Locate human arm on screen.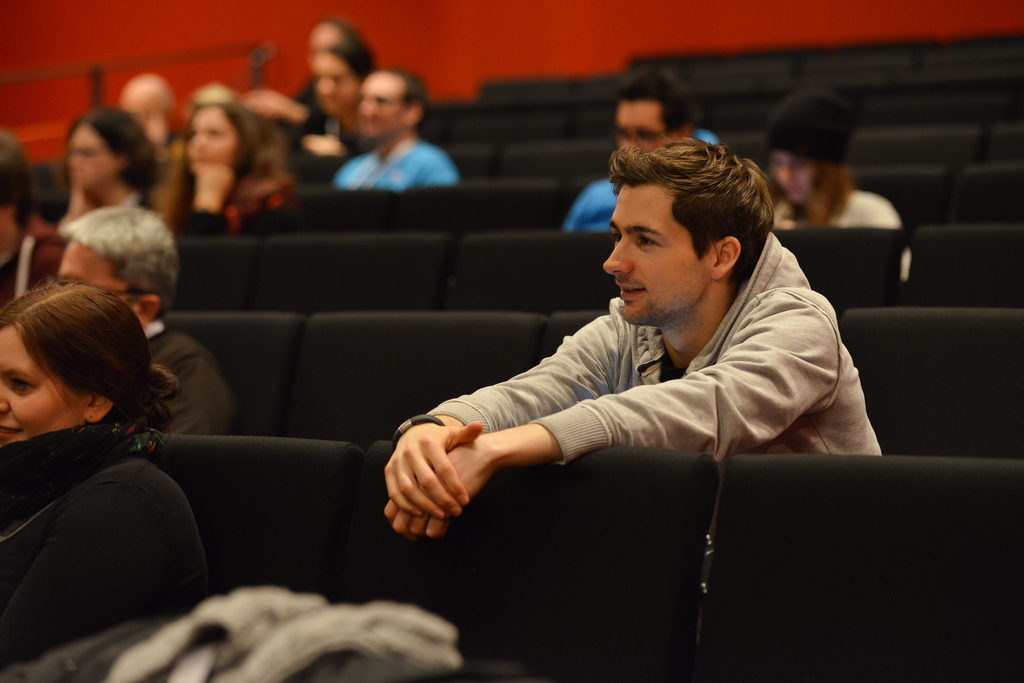
On screen at l=180, t=163, r=237, b=242.
